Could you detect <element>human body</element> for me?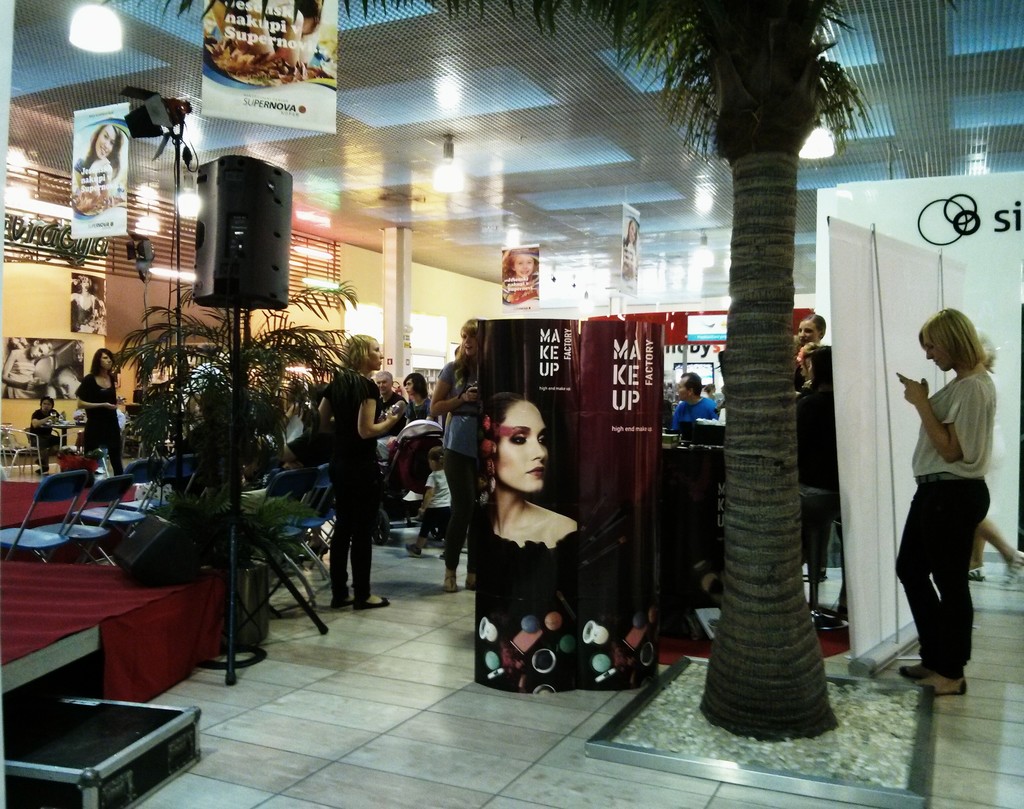
Detection result: select_region(70, 275, 107, 340).
